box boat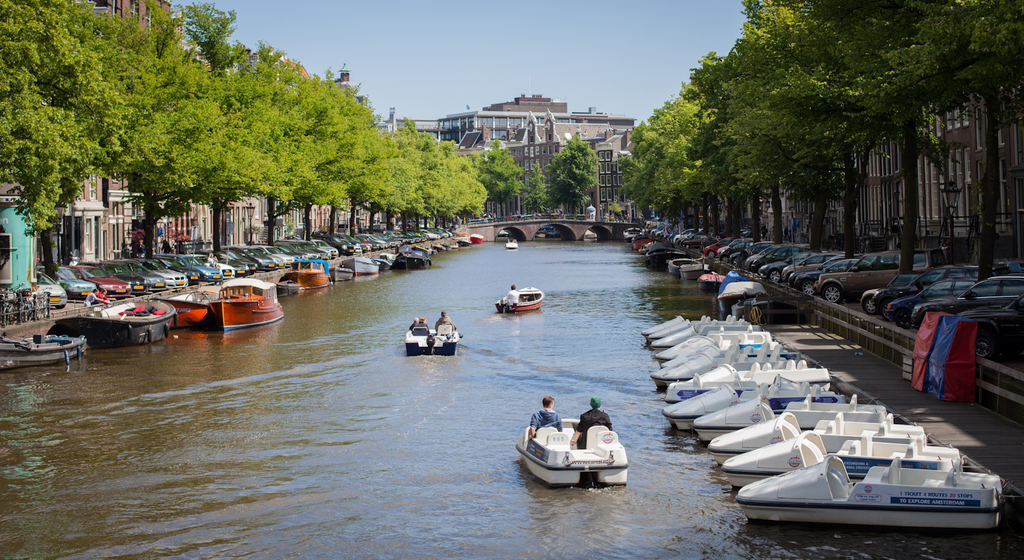
504, 236, 521, 253
